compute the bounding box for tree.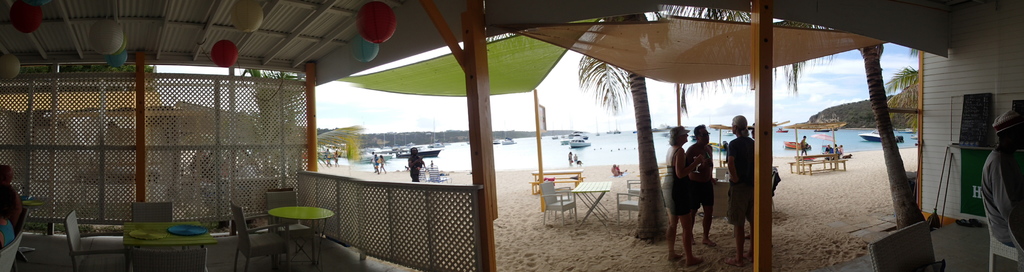
crop(239, 62, 372, 169).
